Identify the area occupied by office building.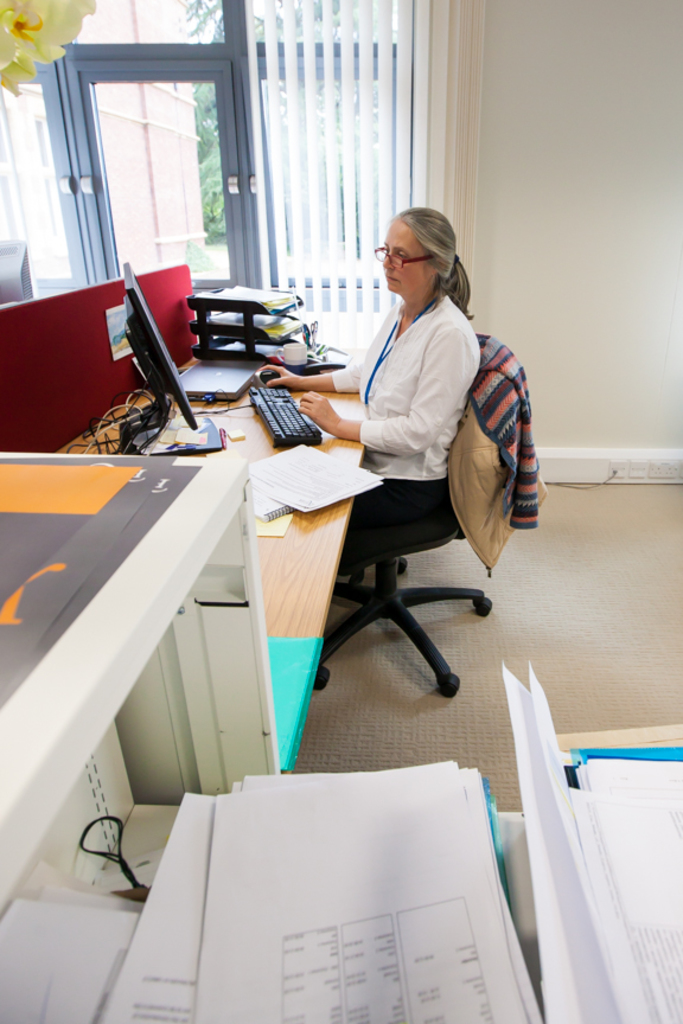
Area: (x1=15, y1=2, x2=563, y2=956).
